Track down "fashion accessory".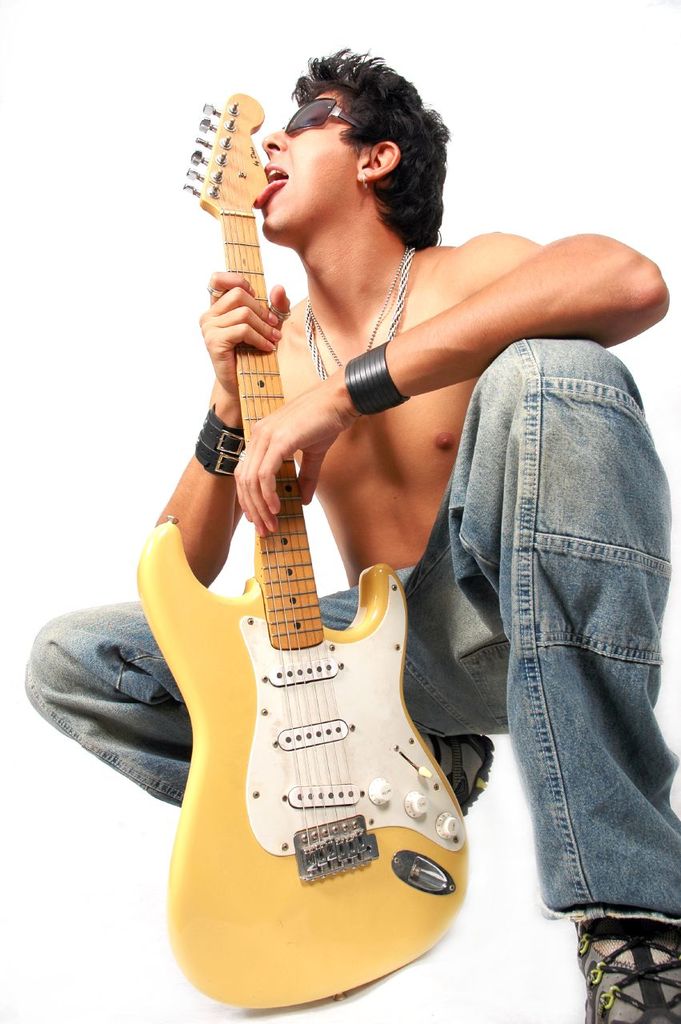
Tracked to bbox(343, 344, 414, 413).
